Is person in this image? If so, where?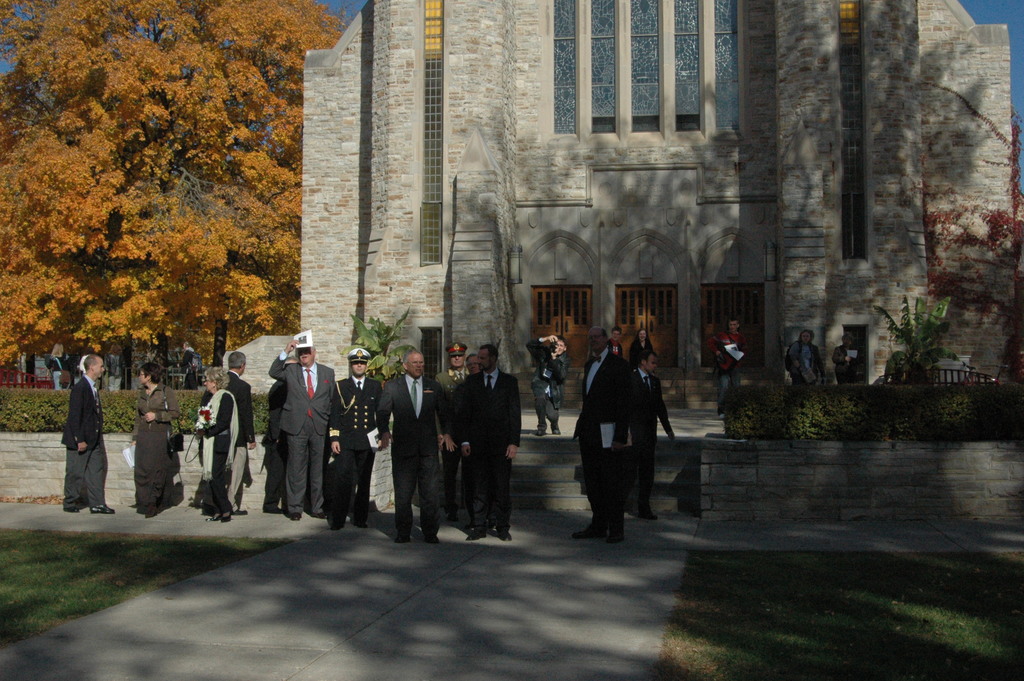
Yes, at pyautogui.locateOnScreen(806, 329, 824, 387).
